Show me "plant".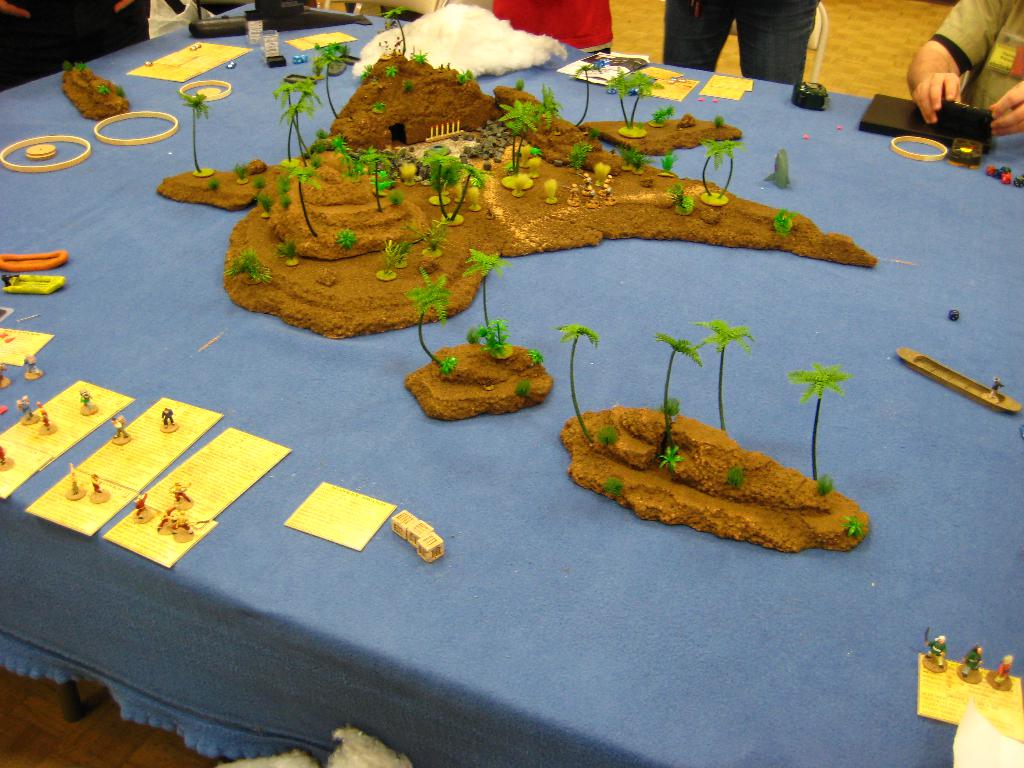
"plant" is here: Rect(100, 84, 107, 94).
